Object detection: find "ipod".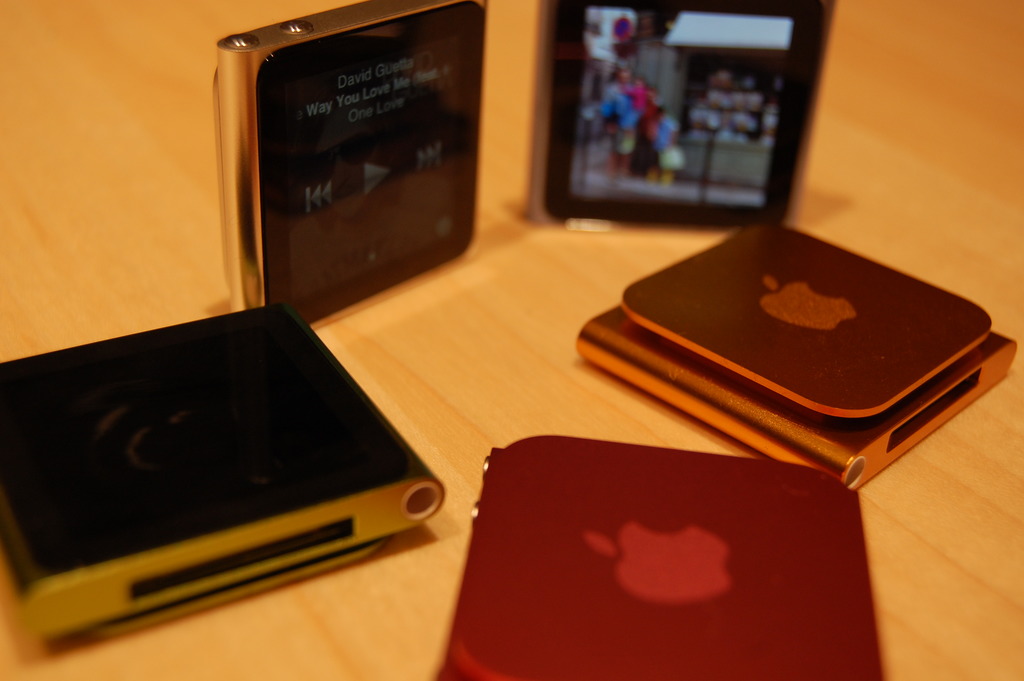
box(446, 434, 876, 680).
